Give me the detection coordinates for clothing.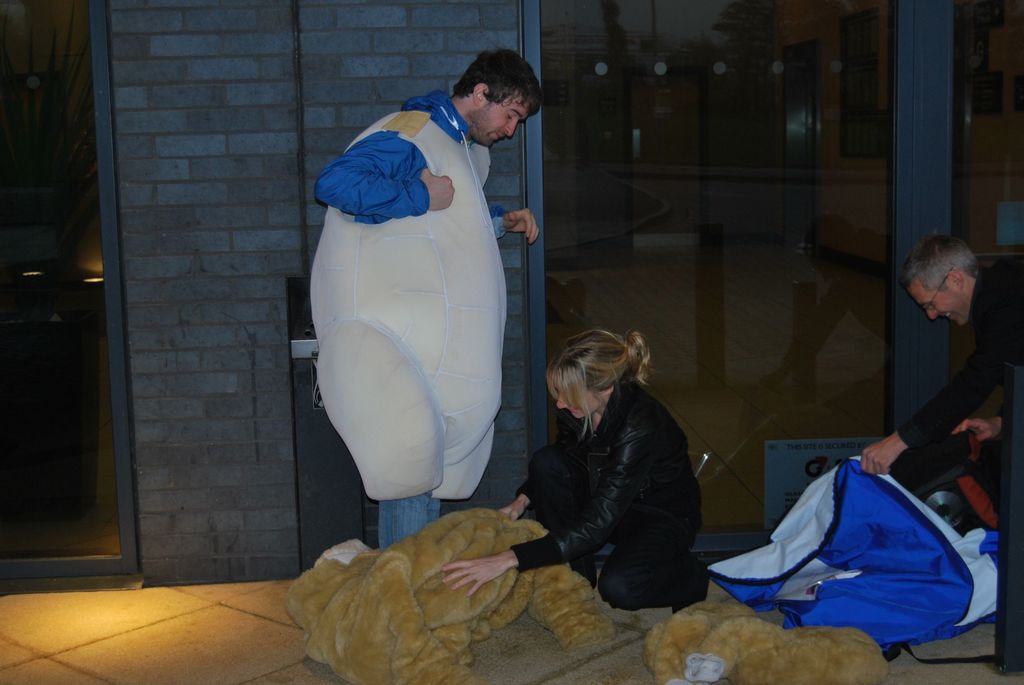
<bbox>316, 98, 513, 543</bbox>.
